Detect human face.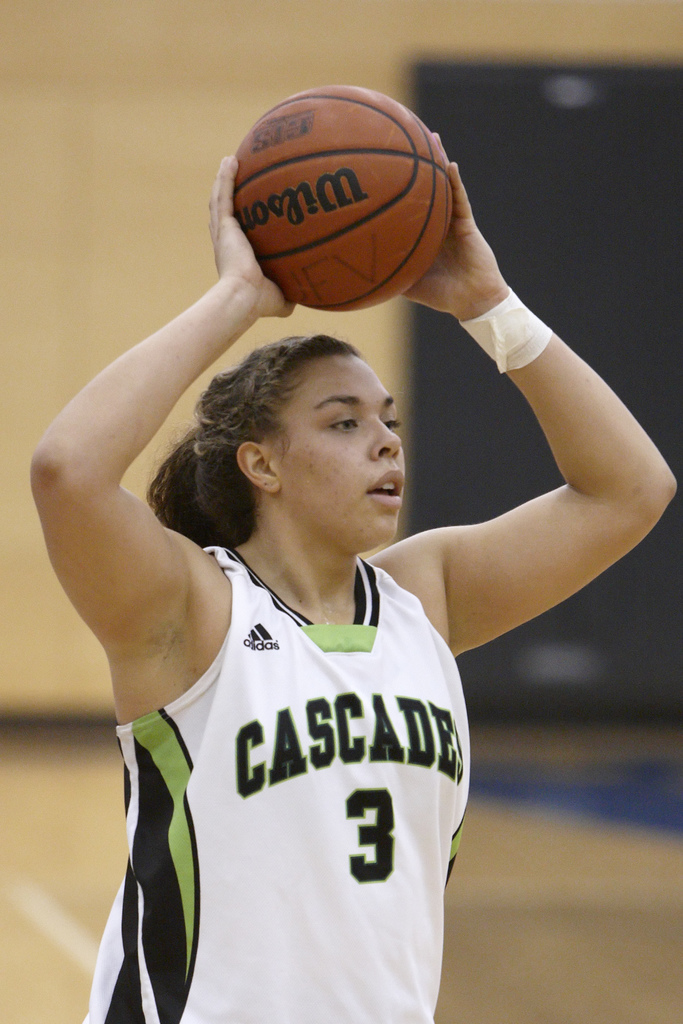
Detected at 264,346,406,556.
